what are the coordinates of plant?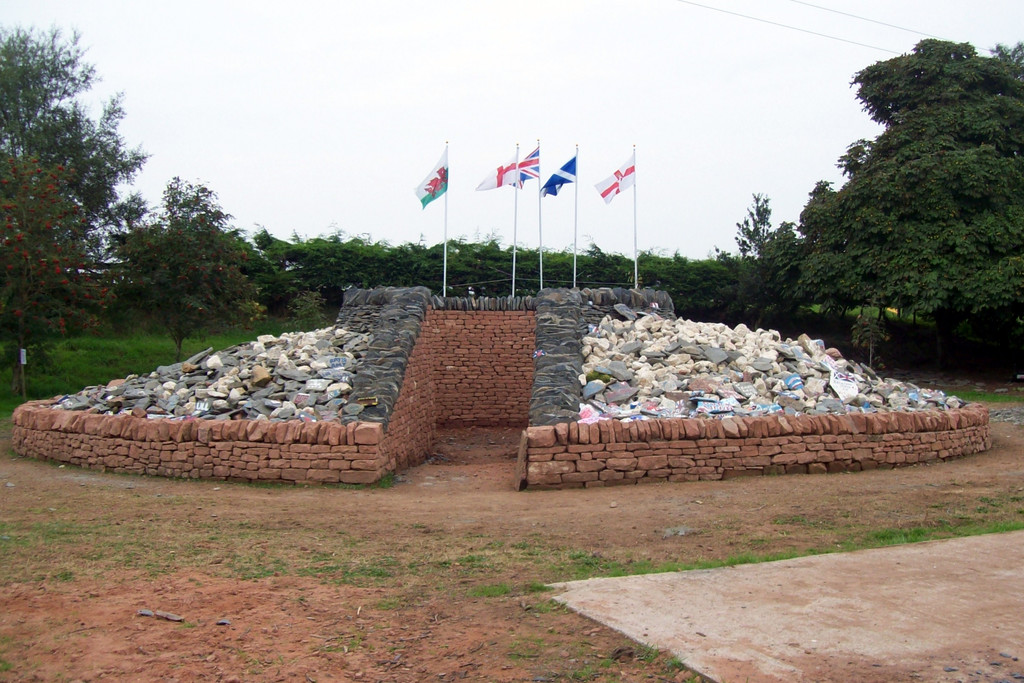
<region>527, 550, 543, 564</region>.
